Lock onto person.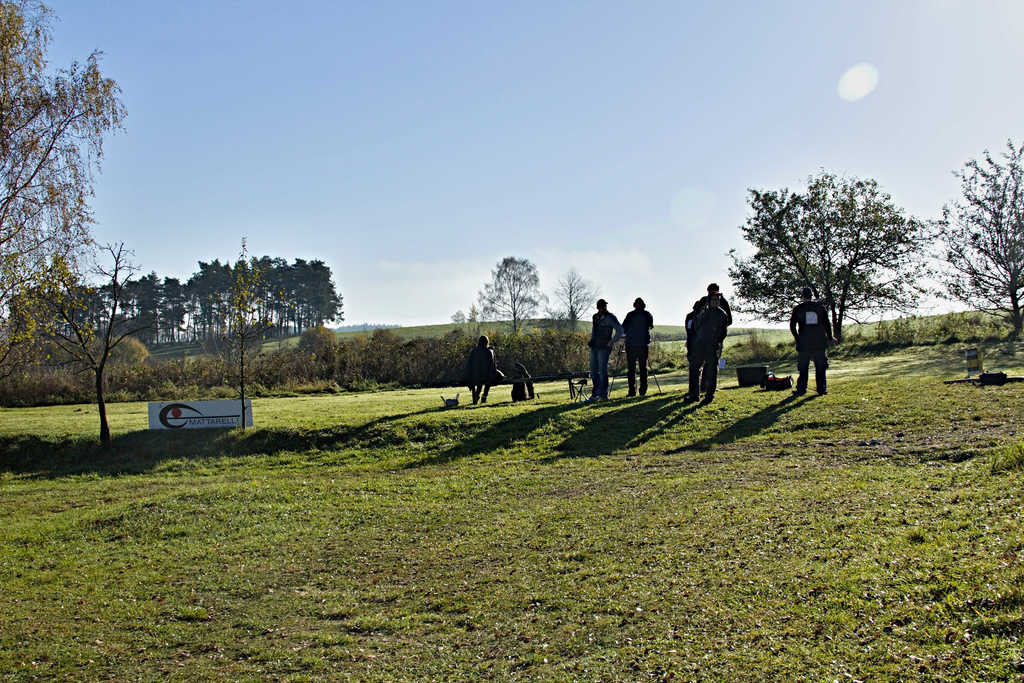
Locked: x1=701, y1=280, x2=731, y2=322.
